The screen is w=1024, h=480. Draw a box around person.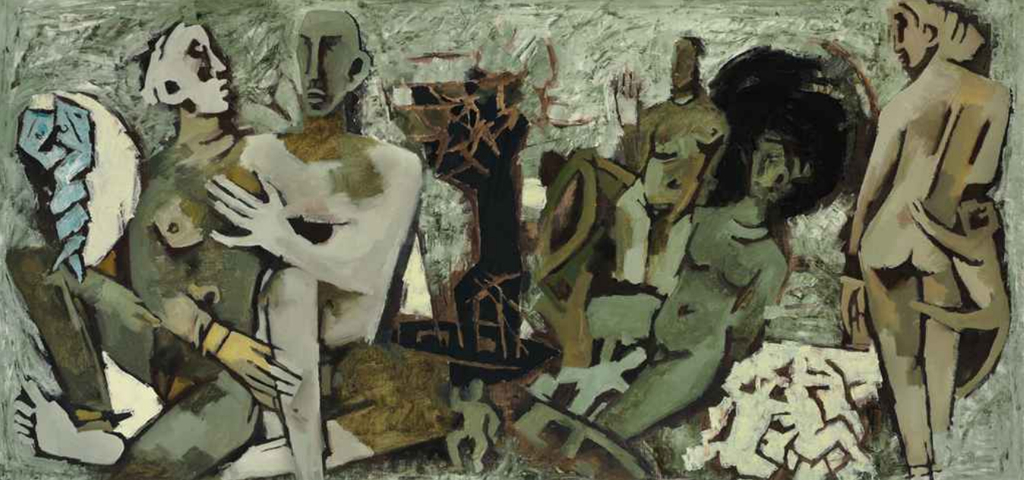
pyautogui.locateOnScreen(832, 0, 1018, 479).
